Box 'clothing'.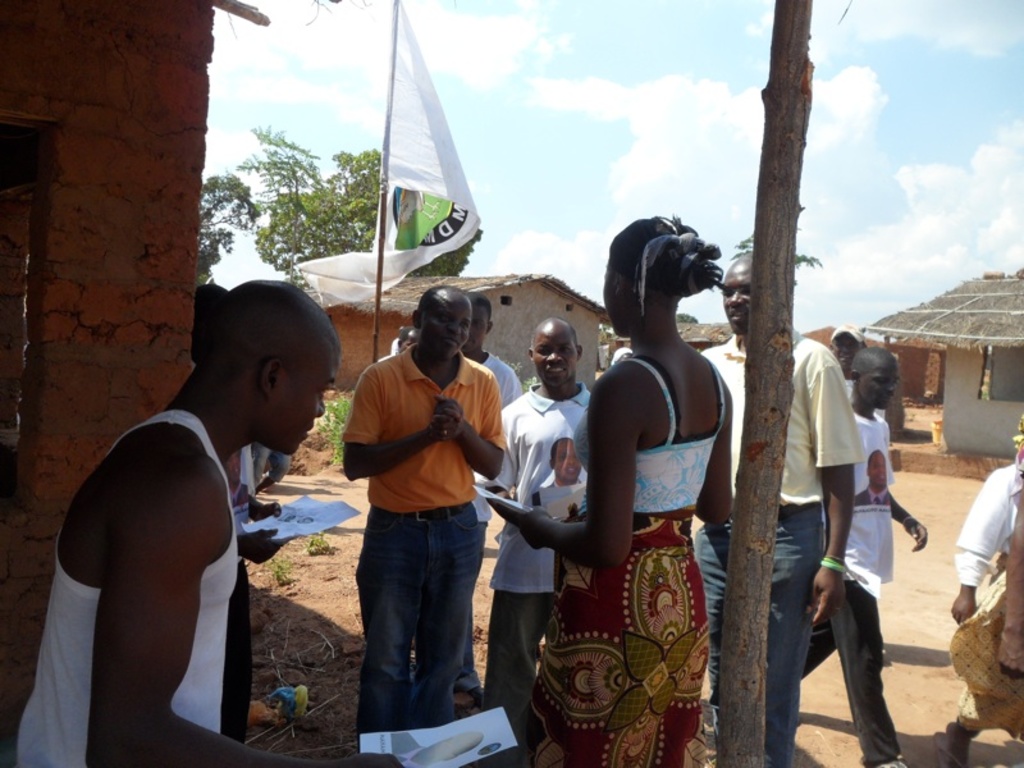
l=804, t=402, r=888, b=765.
